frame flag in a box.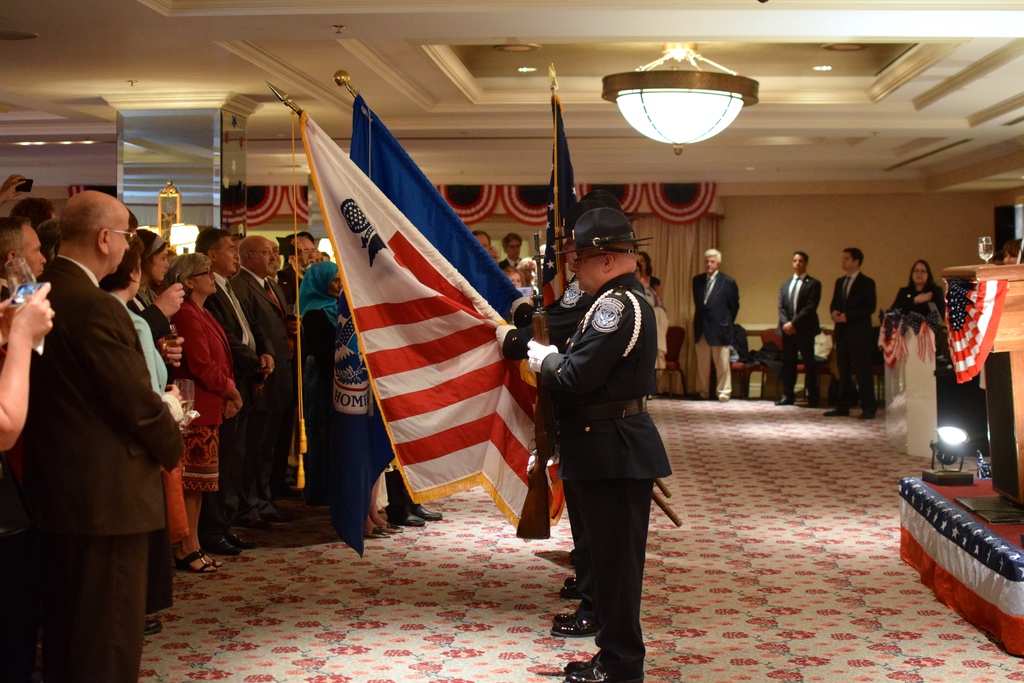
<region>543, 84, 580, 317</region>.
